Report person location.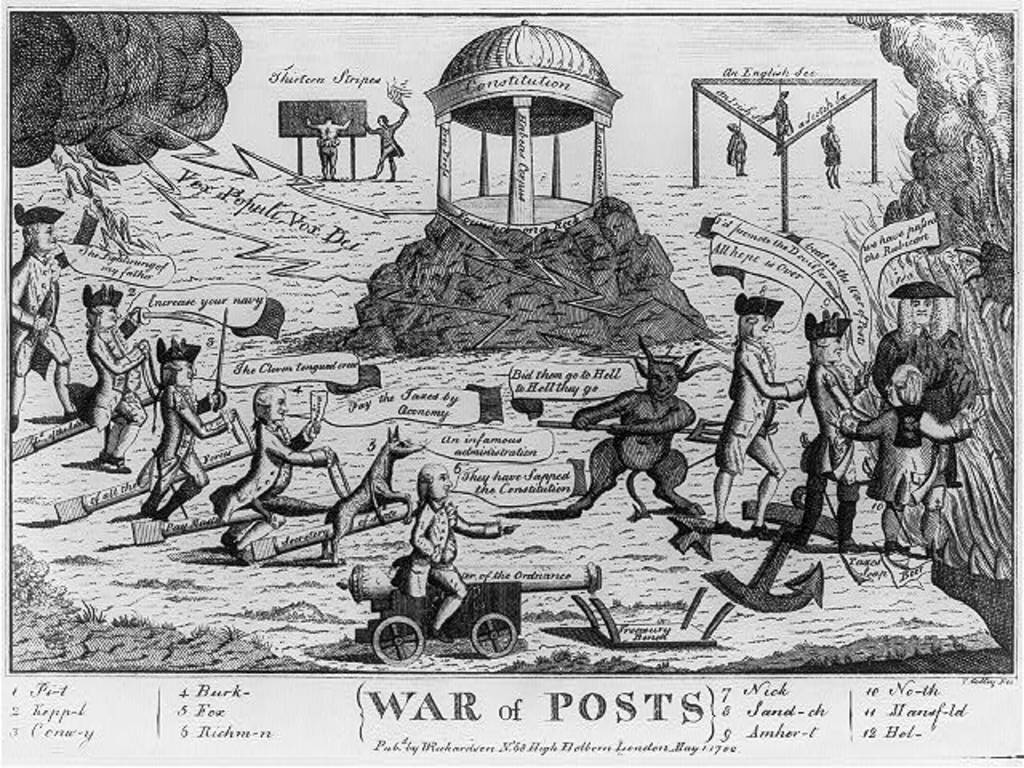
Report: {"left": 760, "top": 91, "right": 790, "bottom": 152}.
